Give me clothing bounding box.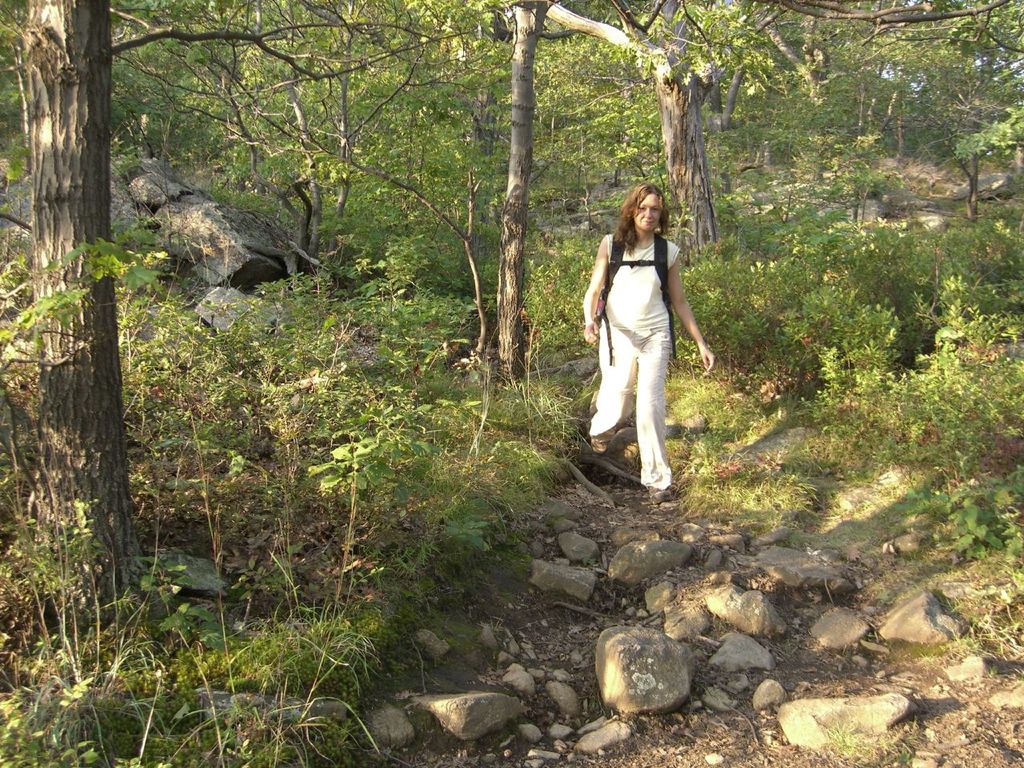
x1=591 y1=232 x2=684 y2=489.
